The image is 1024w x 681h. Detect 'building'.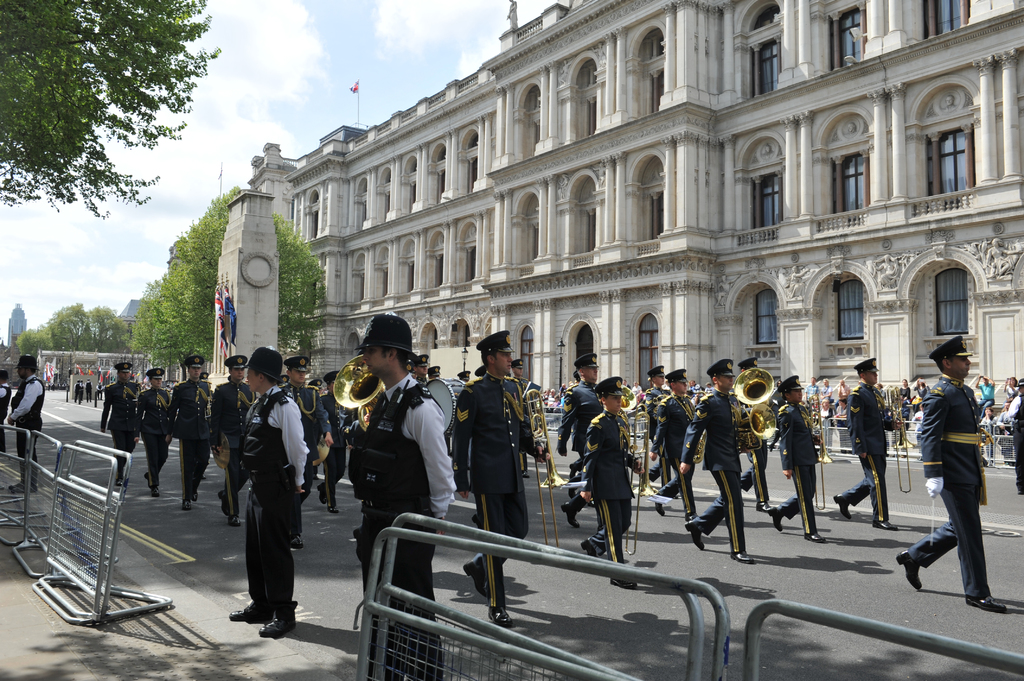
Detection: box(115, 293, 155, 344).
